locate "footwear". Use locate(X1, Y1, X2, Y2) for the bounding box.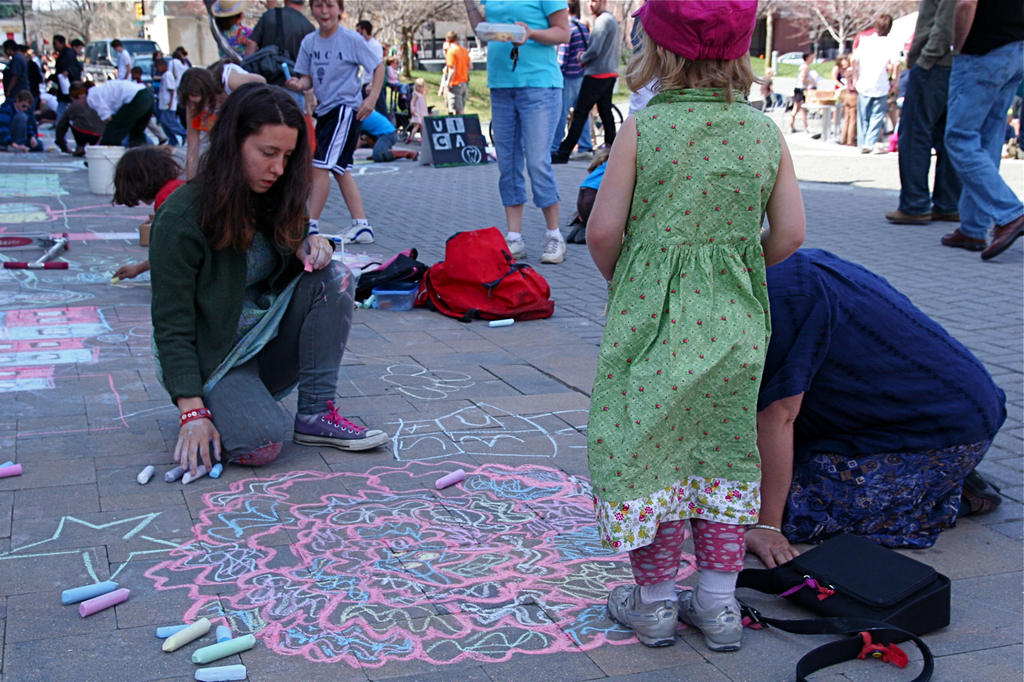
locate(978, 225, 1023, 261).
